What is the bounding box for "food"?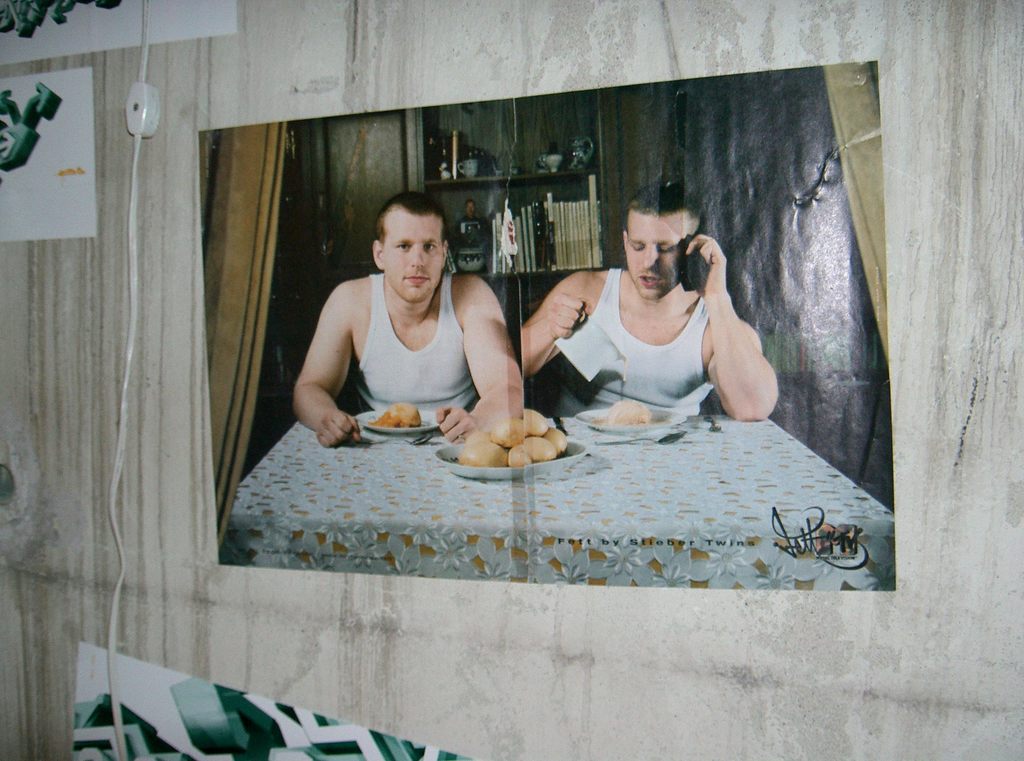
547/423/563/447.
